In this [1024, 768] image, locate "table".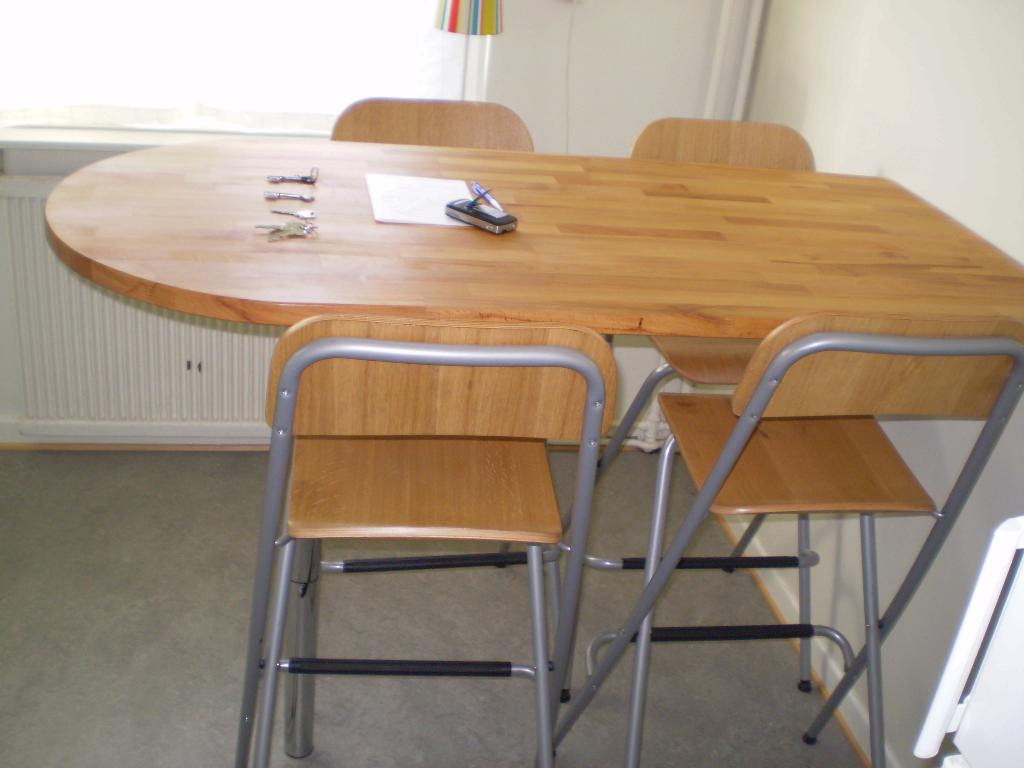
Bounding box: bbox=(40, 134, 1023, 331).
